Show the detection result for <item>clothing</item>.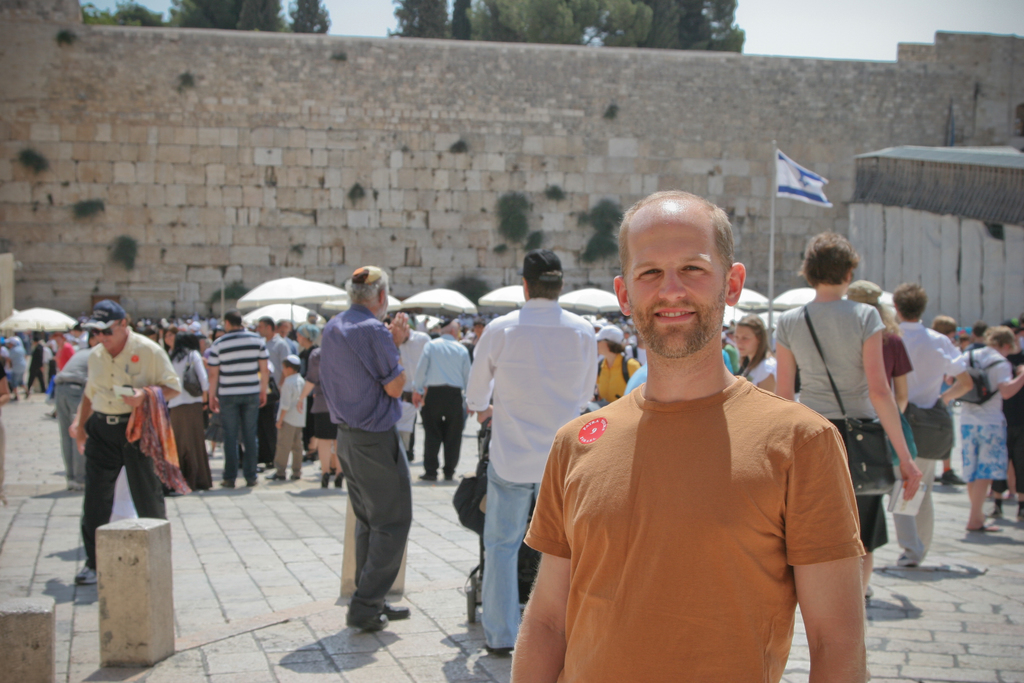
524 375 871 682.
